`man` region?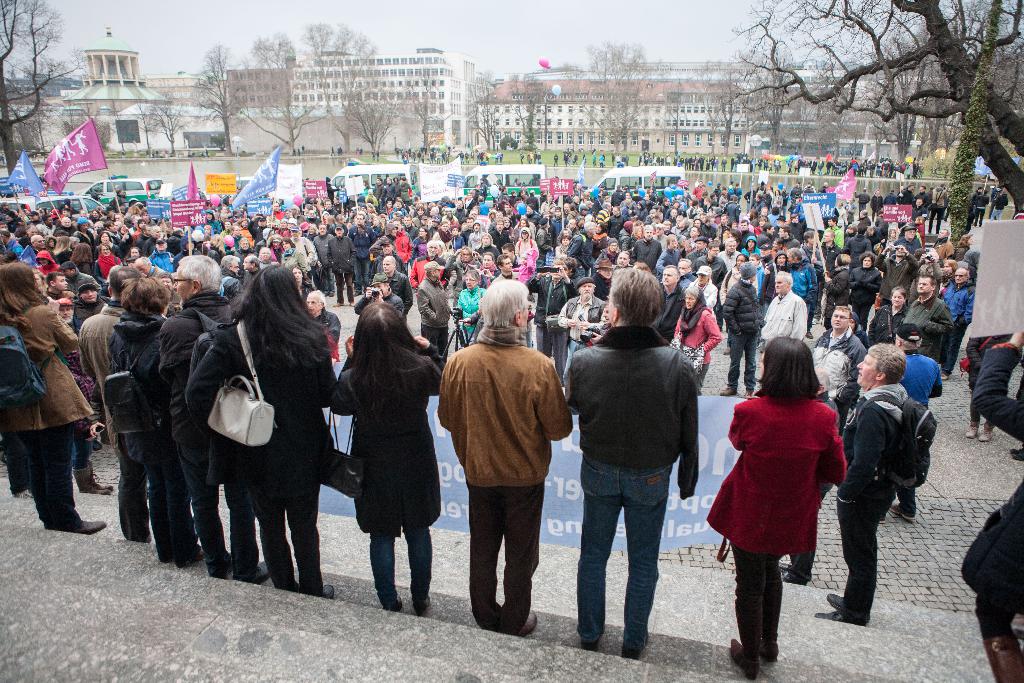
52, 218, 79, 233
